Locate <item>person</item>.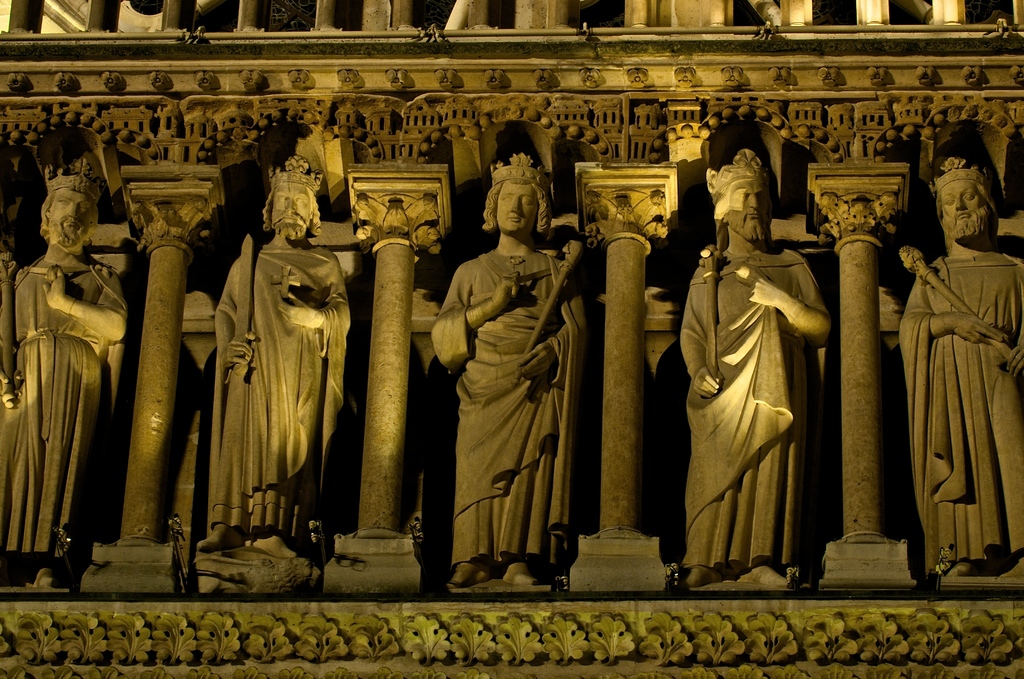
Bounding box: x1=888, y1=154, x2=1023, y2=589.
